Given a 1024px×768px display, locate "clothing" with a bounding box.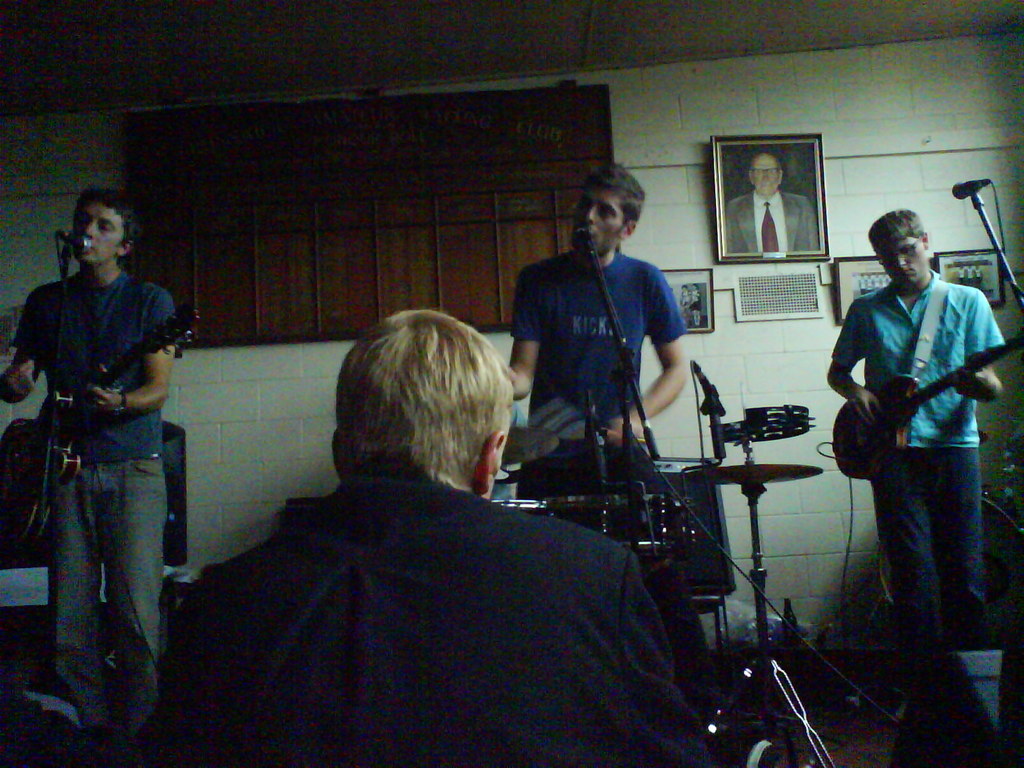
Located: box=[823, 275, 1023, 653].
